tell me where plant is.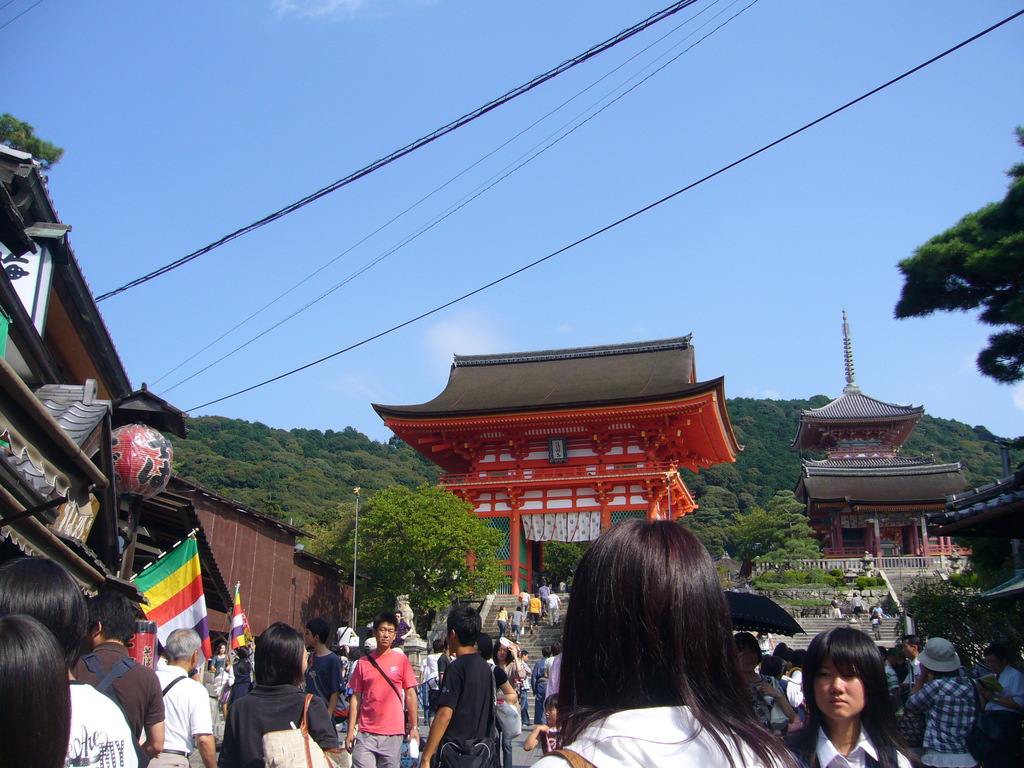
plant is at select_region(525, 542, 571, 603).
